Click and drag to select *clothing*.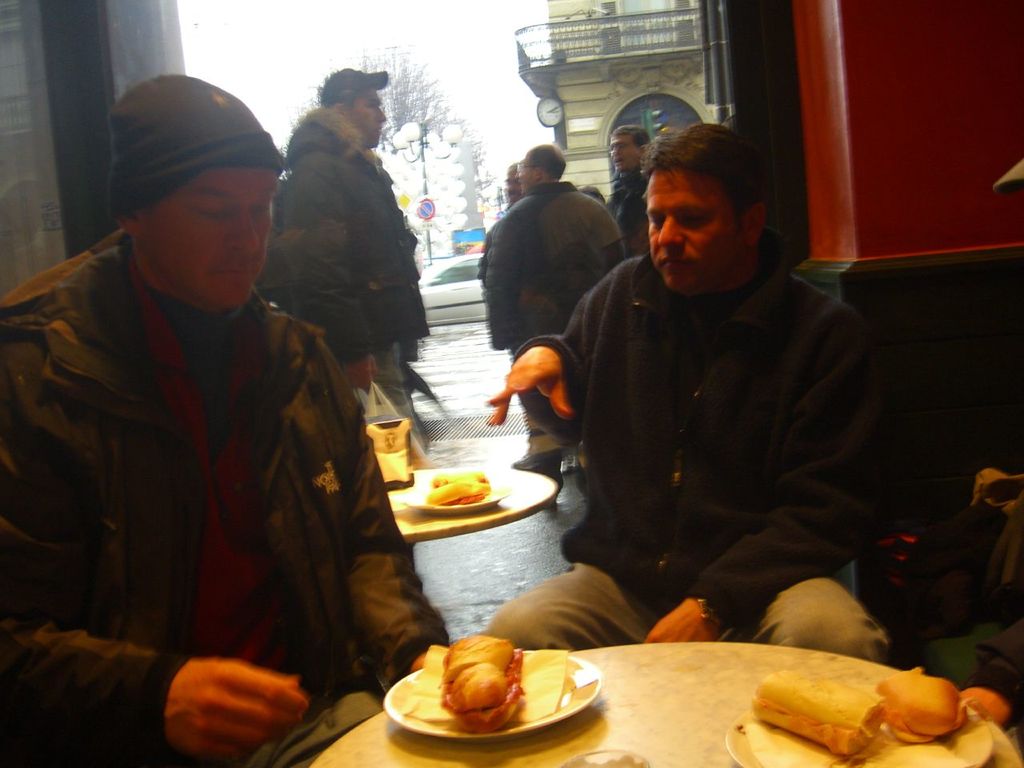
Selection: box(608, 166, 655, 254).
